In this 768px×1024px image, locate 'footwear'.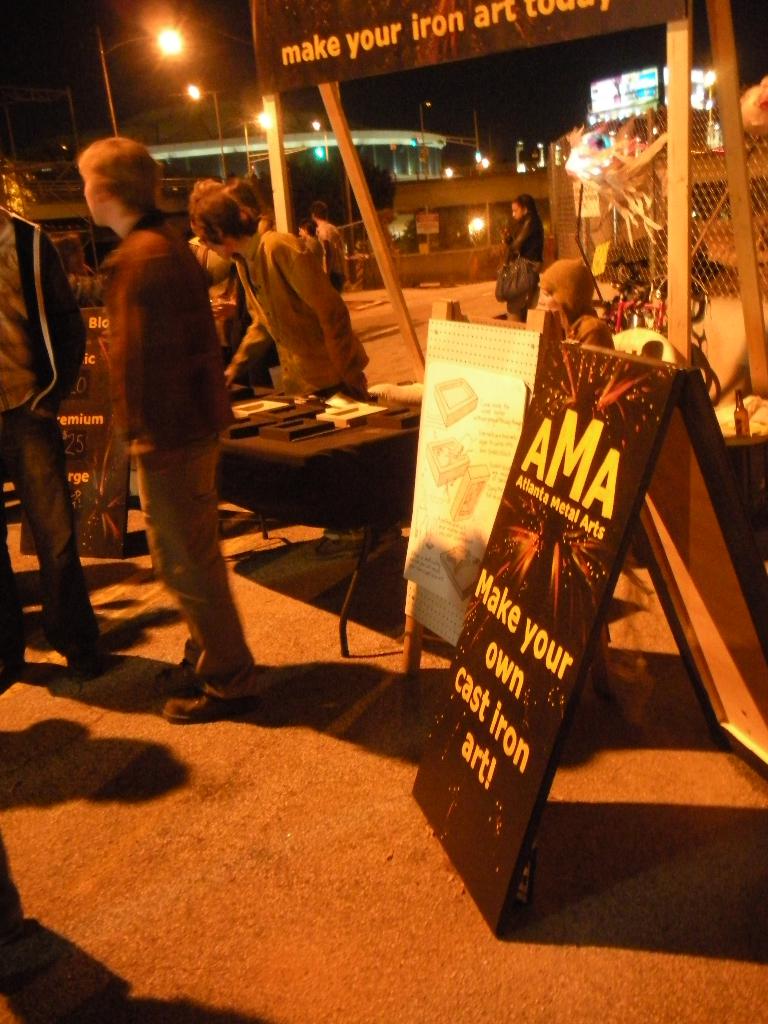
Bounding box: 294, 532, 369, 559.
